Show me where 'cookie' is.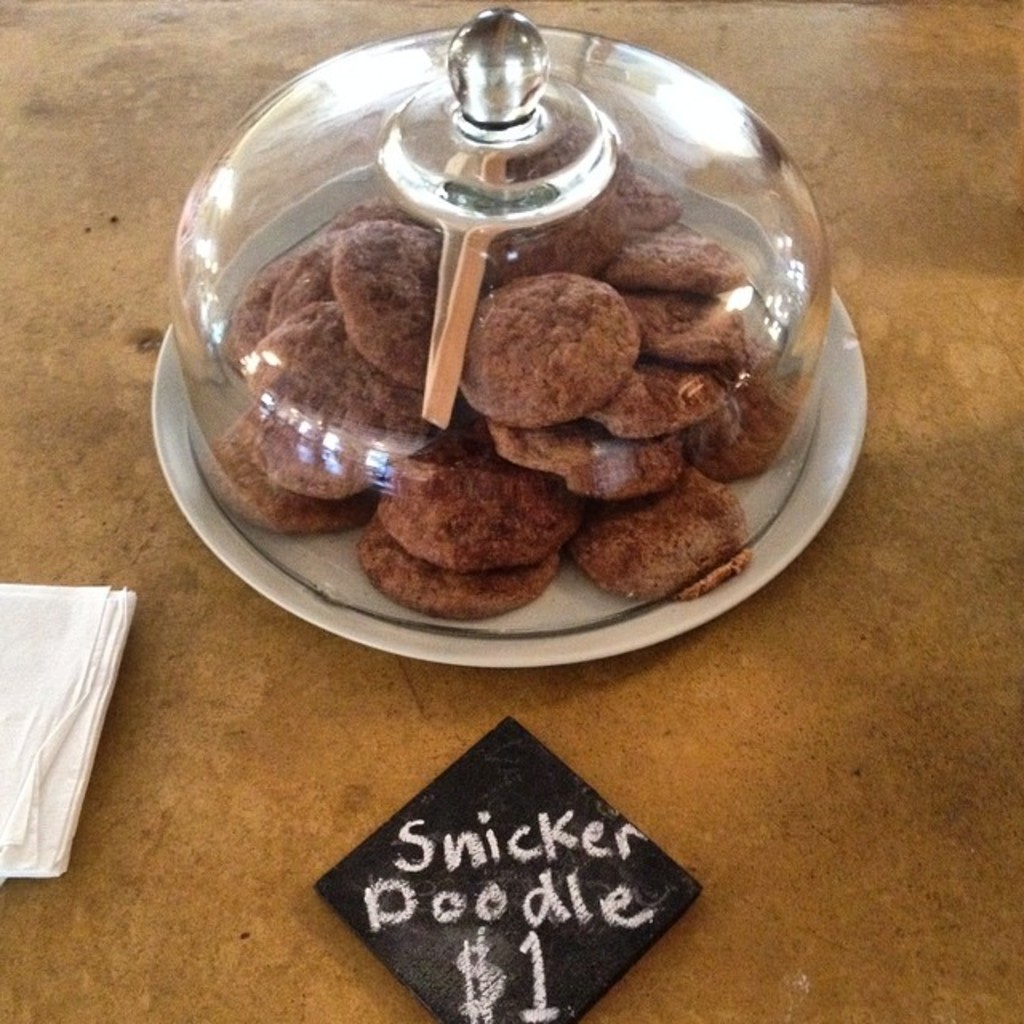
'cookie' is at bbox(357, 530, 562, 619).
